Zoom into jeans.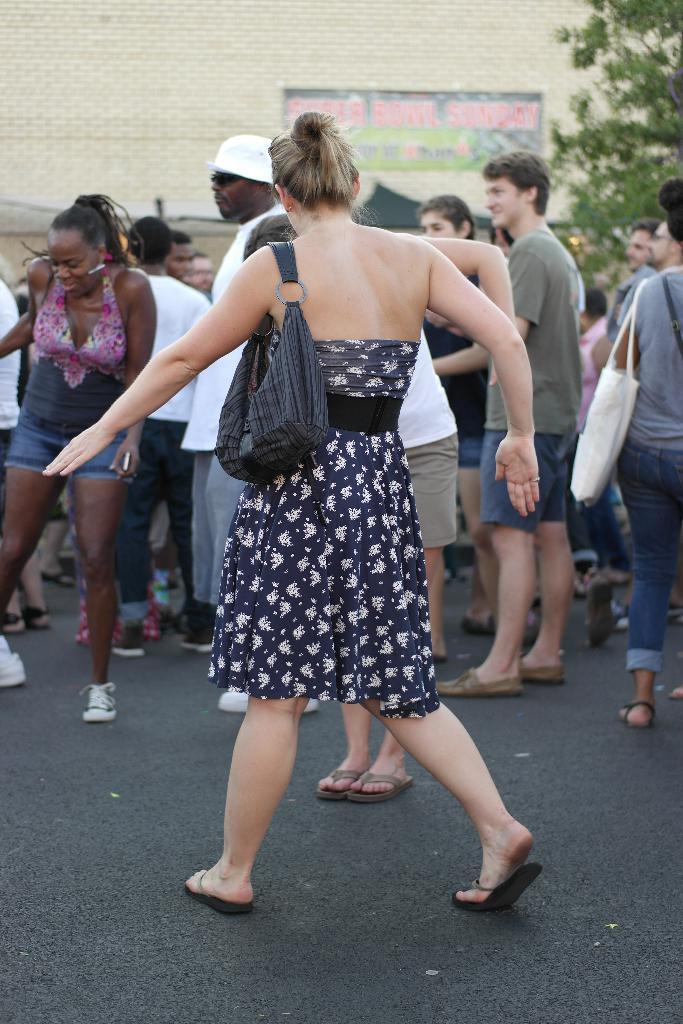
Zoom target: <region>571, 467, 623, 572</region>.
